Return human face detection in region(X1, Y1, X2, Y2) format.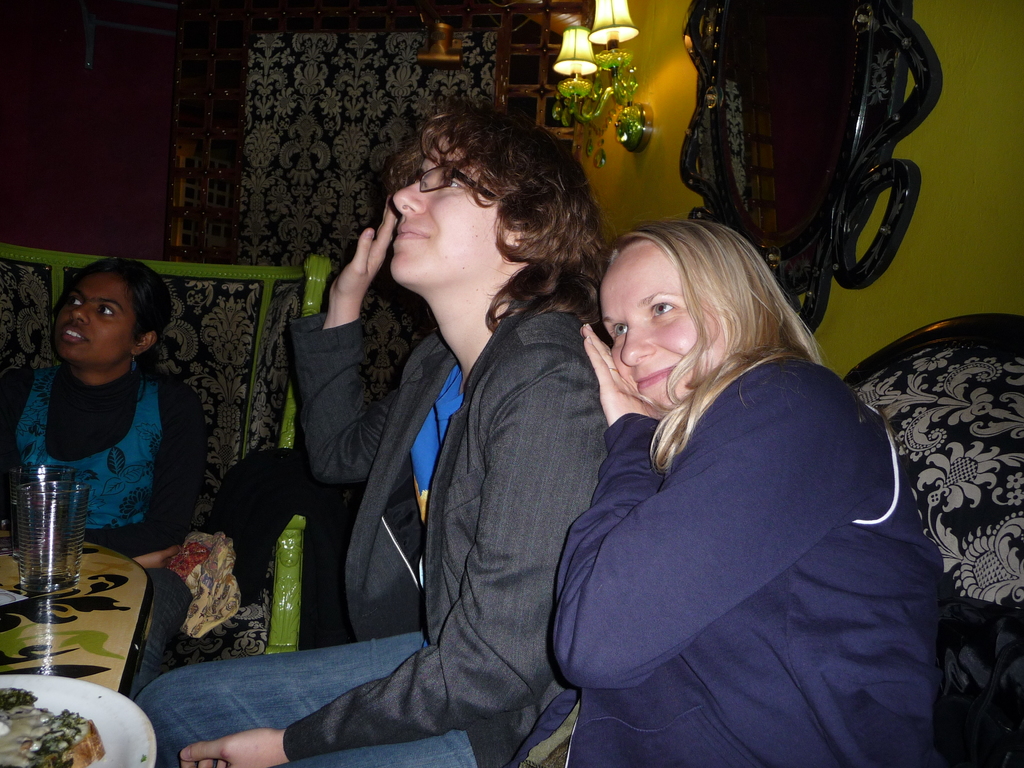
region(595, 243, 723, 408).
